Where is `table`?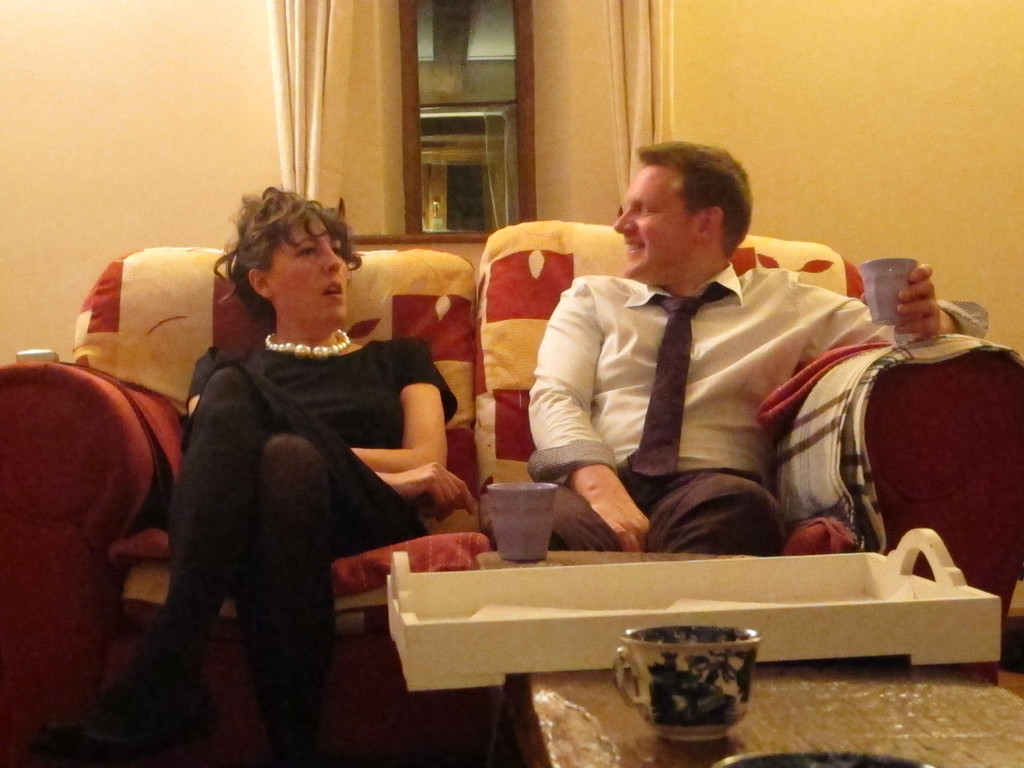
[500, 536, 1023, 767].
